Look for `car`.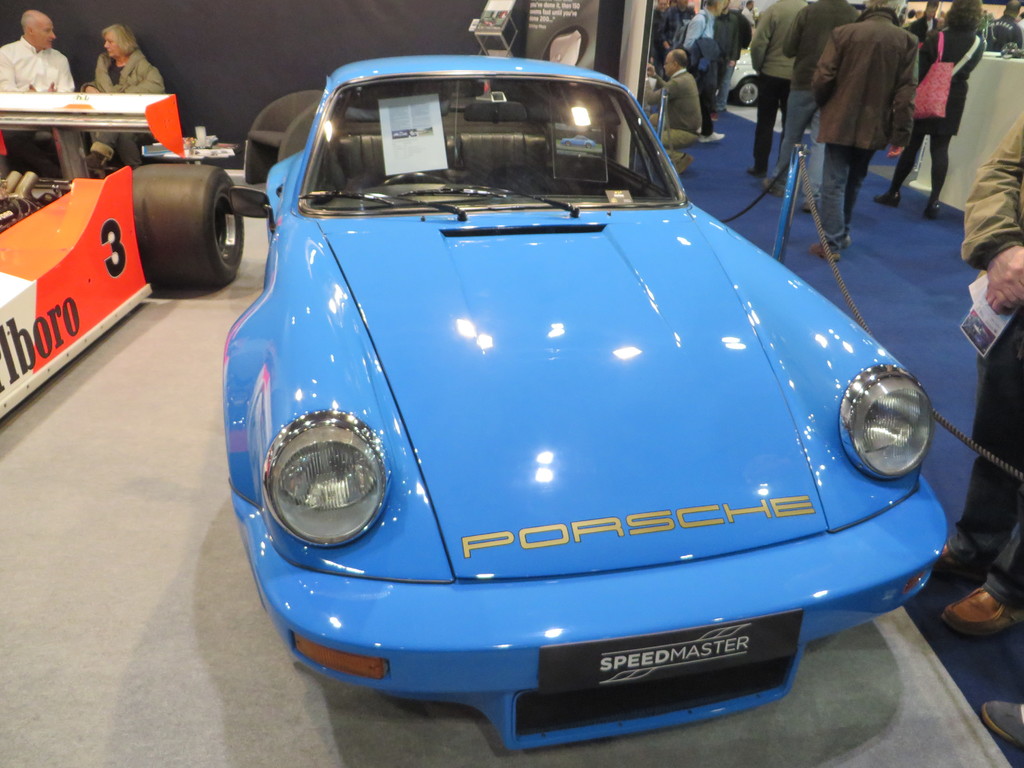
Found: crop(0, 88, 242, 419).
